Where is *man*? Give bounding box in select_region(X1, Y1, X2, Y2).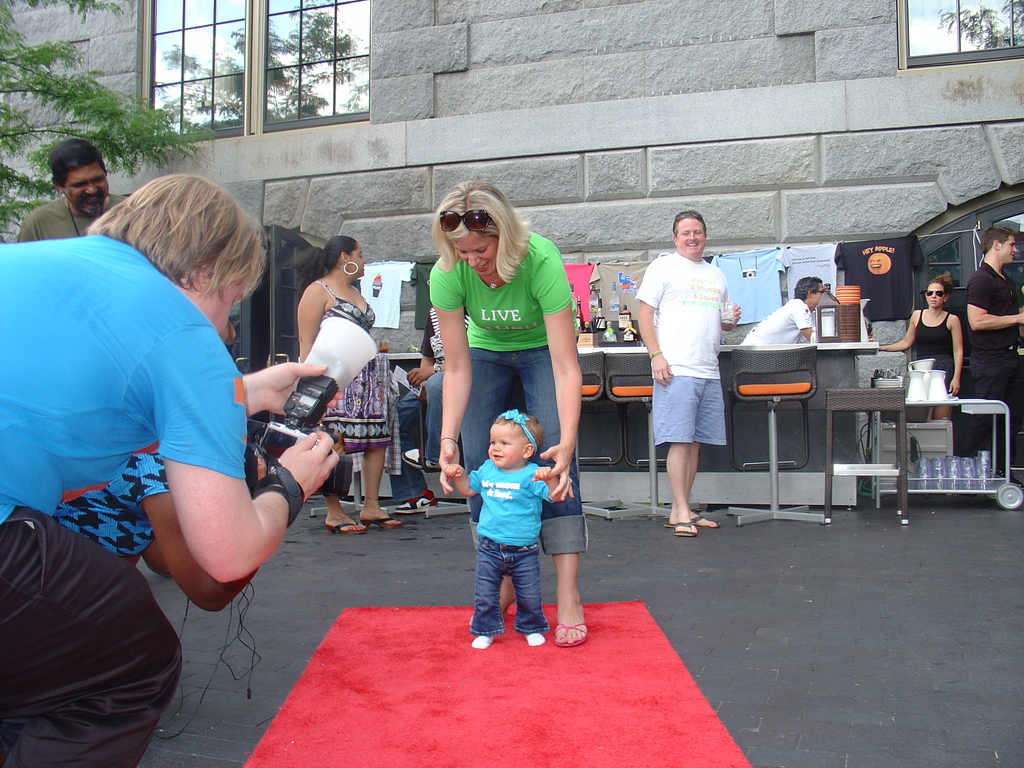
select_region(628, 209, 737, 558).
